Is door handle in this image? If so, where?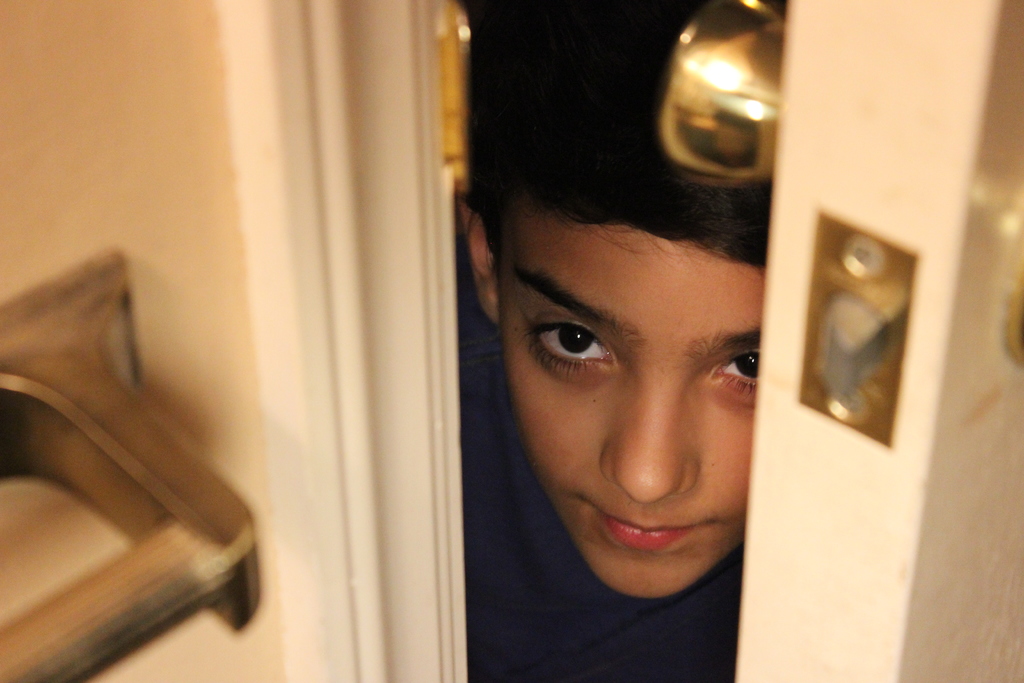
Yes, at [655,0,784,189].
